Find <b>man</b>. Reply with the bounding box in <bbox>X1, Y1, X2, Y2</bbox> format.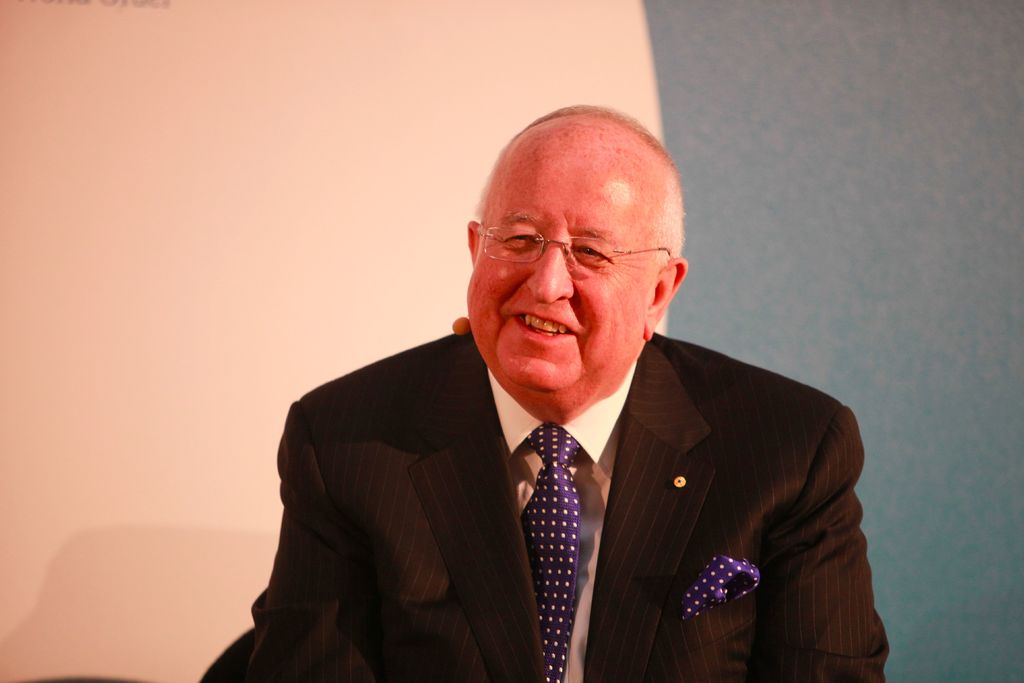
<bbox>209, 98, 891, 682</bbox>.
